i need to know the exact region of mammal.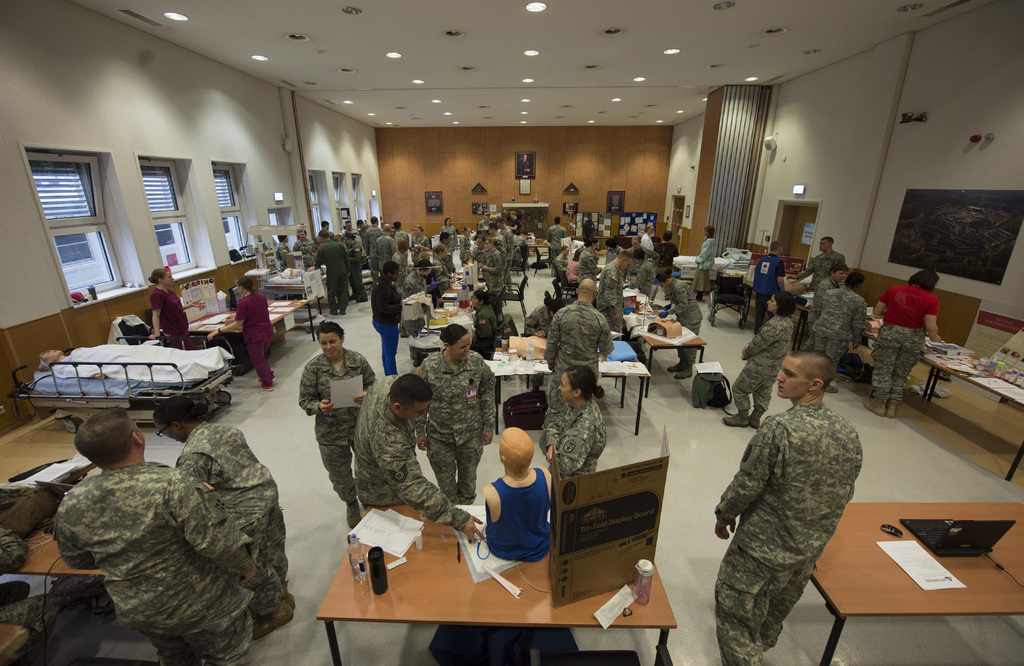
Region: box(150, 393, 301, 639).
